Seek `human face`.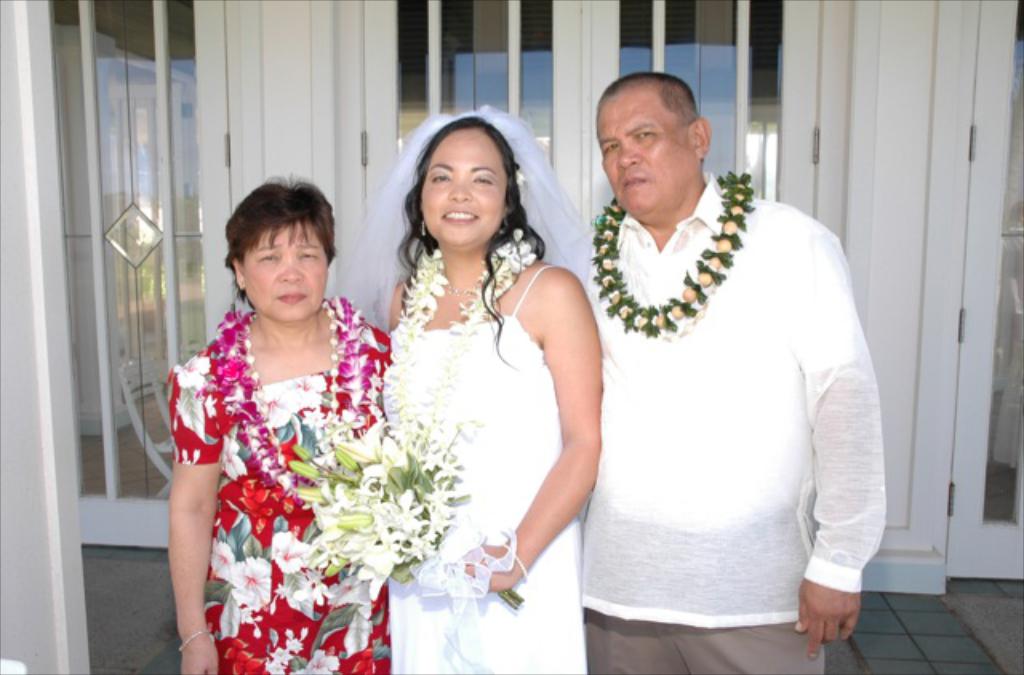
242/218/330/323.
